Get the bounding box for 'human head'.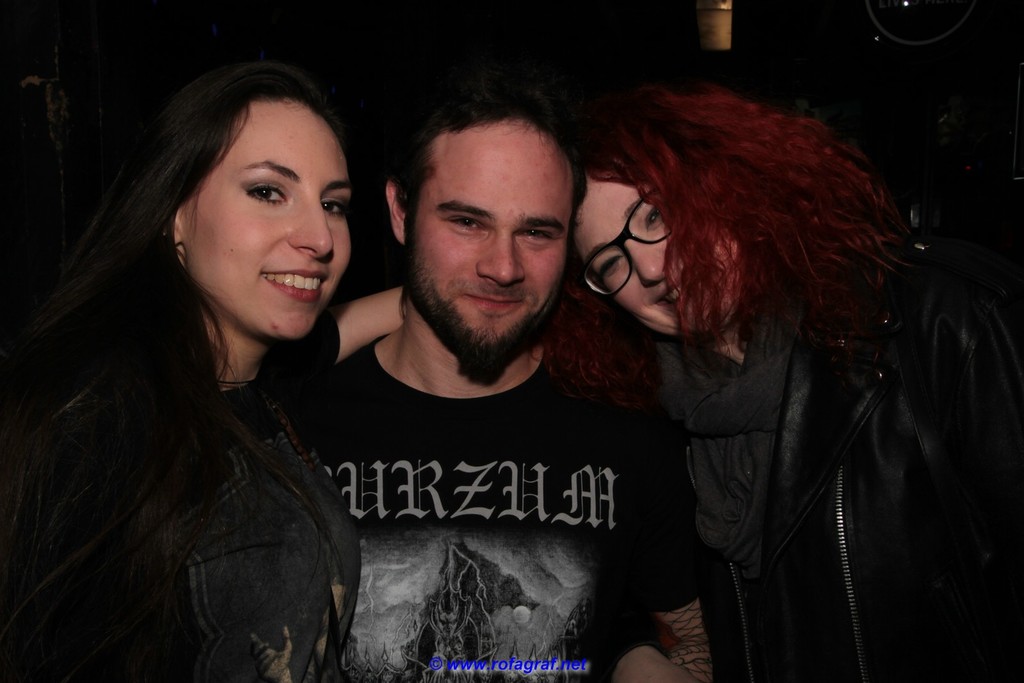
<box>132,63,360,332</box>.
